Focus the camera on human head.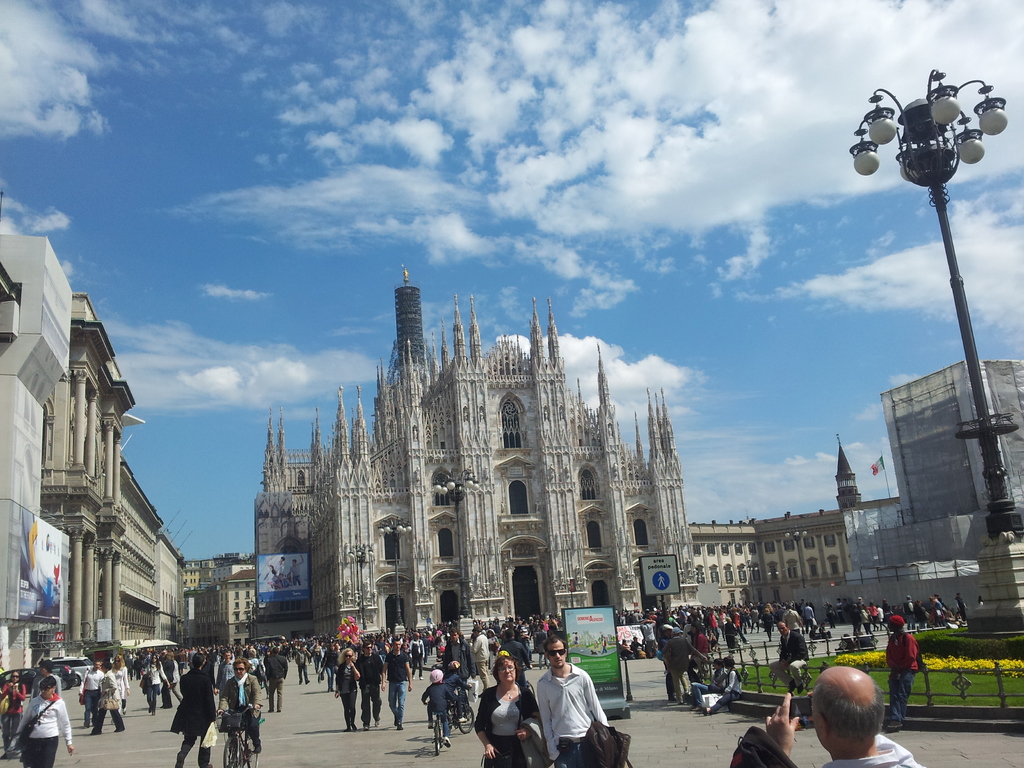
Focus region: select_region(344, 650, 353, 661).
